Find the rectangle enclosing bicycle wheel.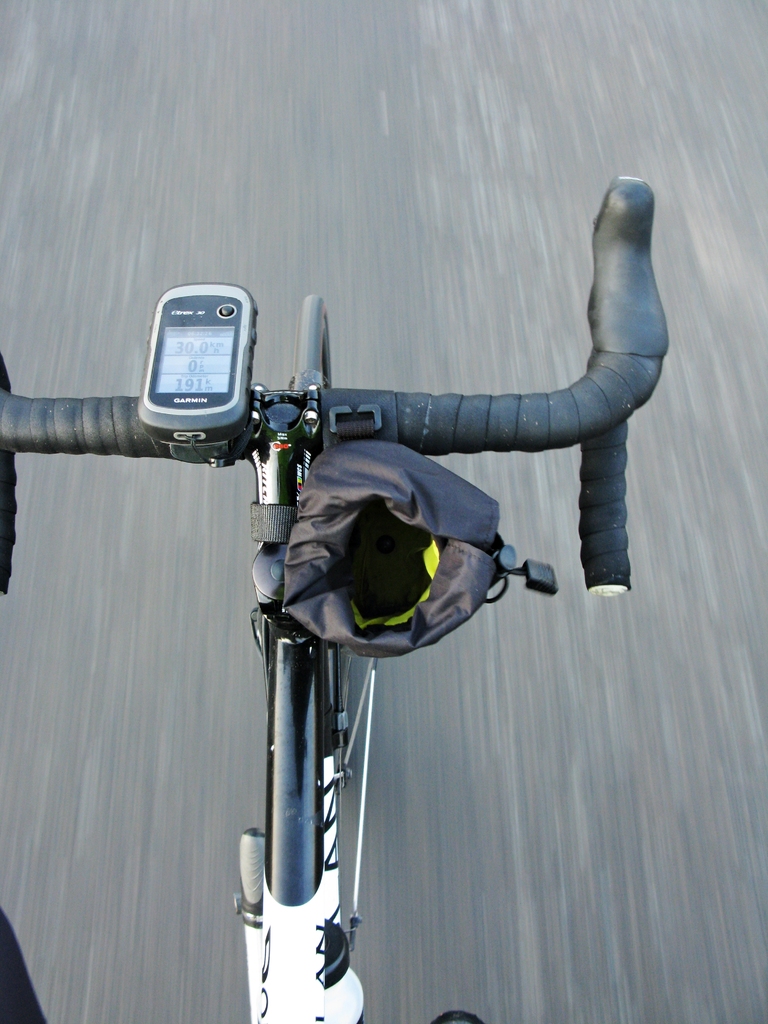
[284,291,360,820].
